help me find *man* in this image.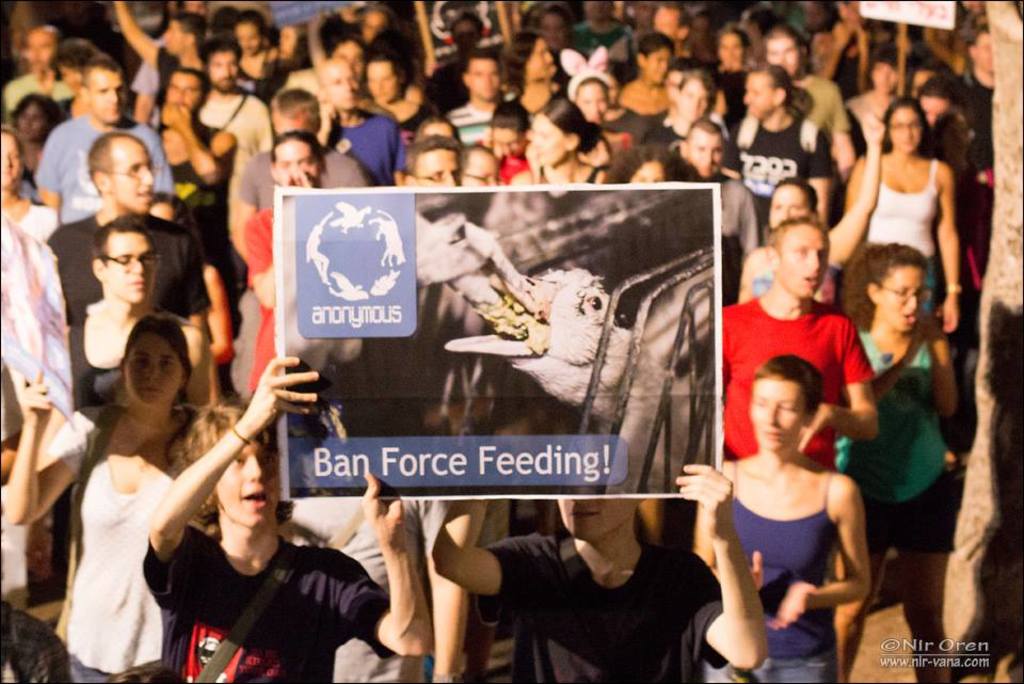
Found it: 114/2/209/99.
